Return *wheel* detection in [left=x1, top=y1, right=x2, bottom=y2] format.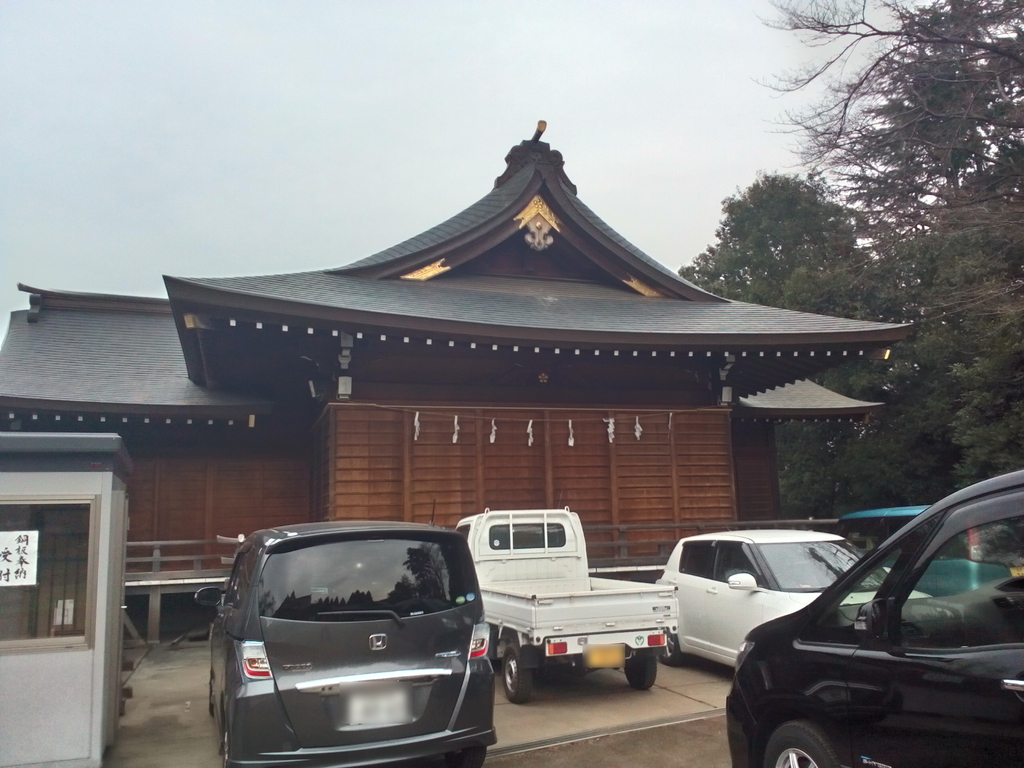
[left=624, top=648, right=657, bottom=690].
